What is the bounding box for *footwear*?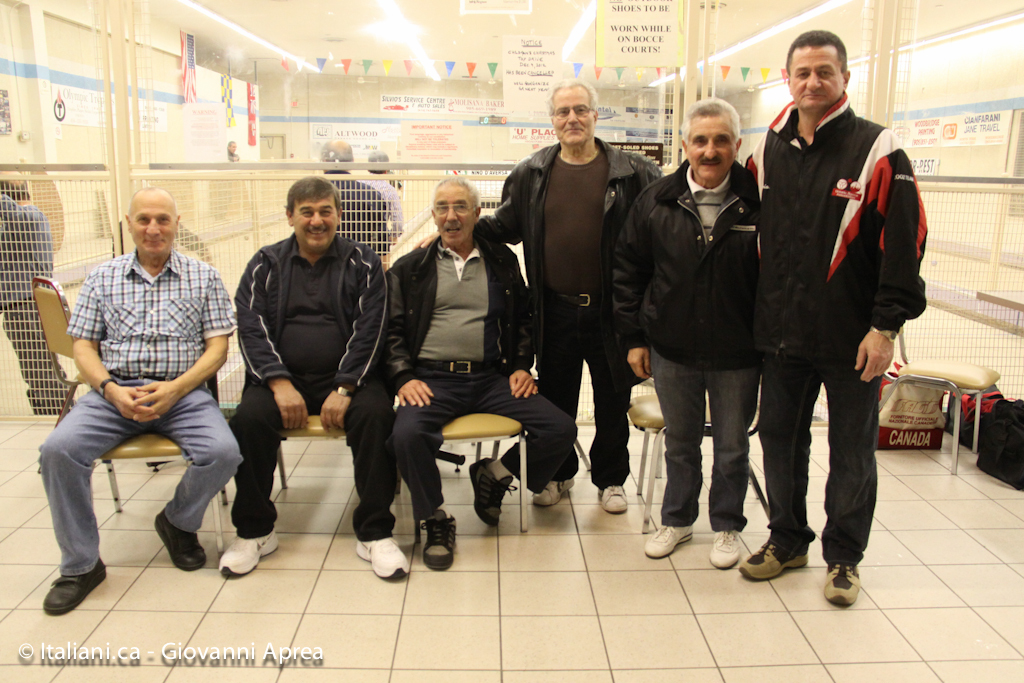
box=[419, 508, 461, 577].
